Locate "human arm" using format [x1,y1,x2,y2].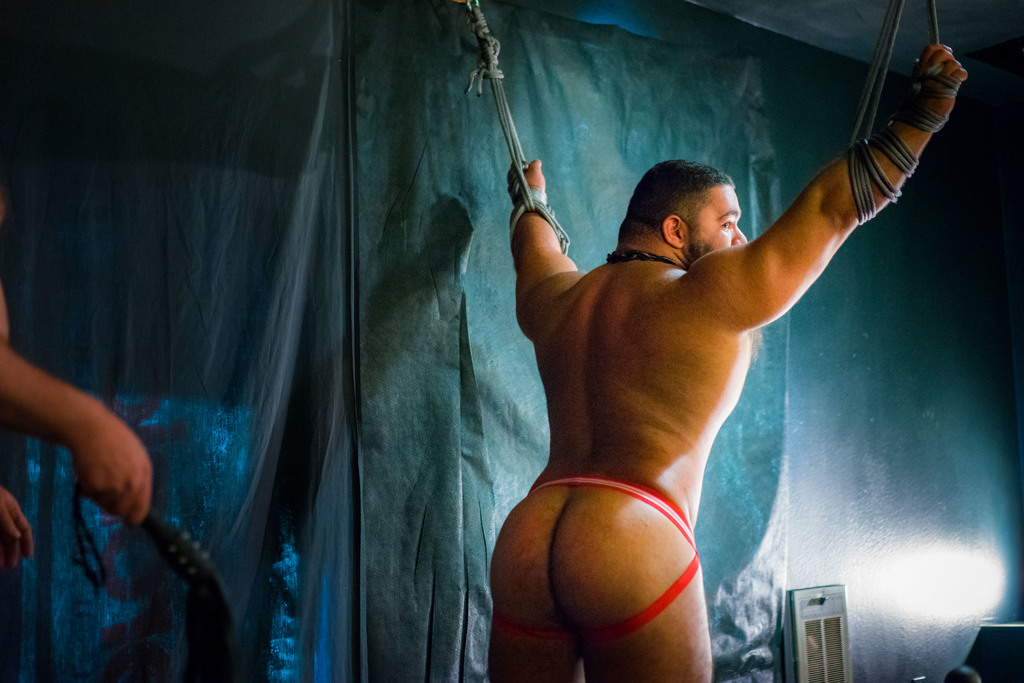
[8,320,157,554].
